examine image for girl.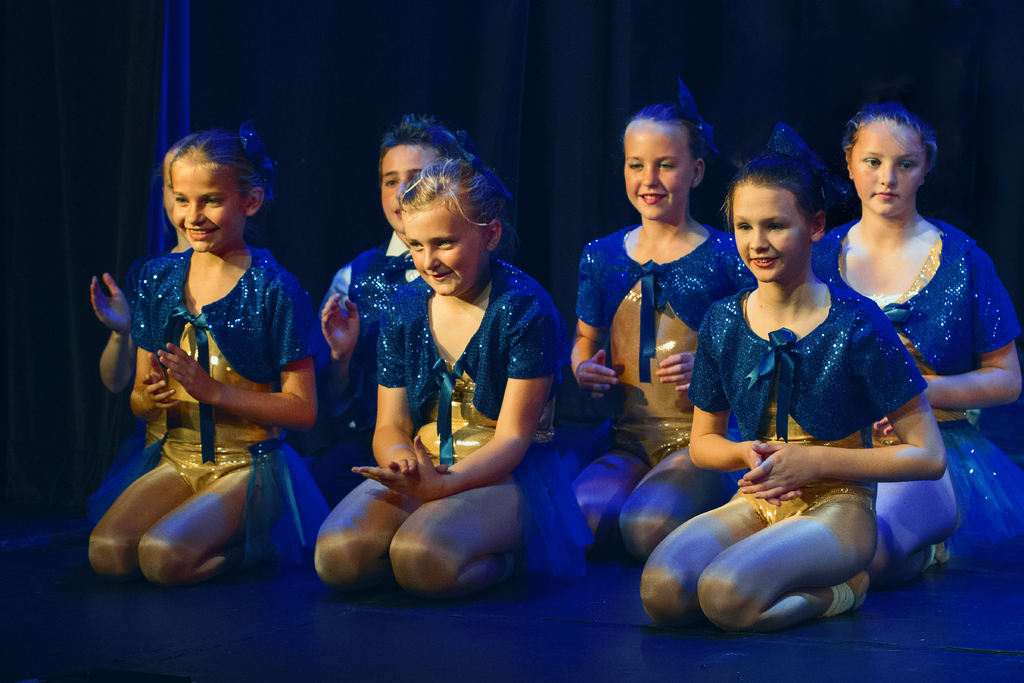
Examination result: [813,98,1023,576].
